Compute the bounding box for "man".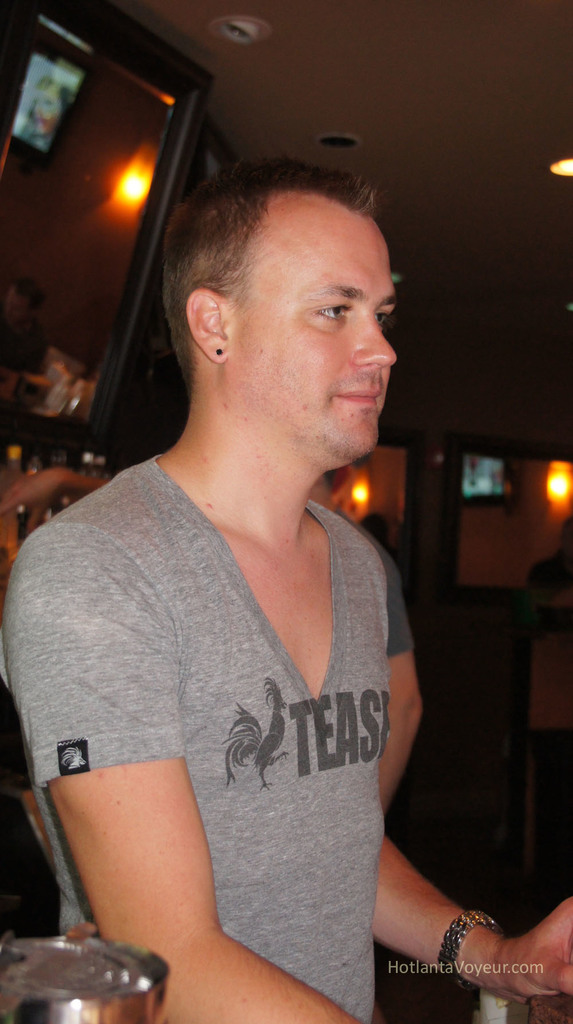
(x1=0, y1=157, x2=572, y2=1023).
